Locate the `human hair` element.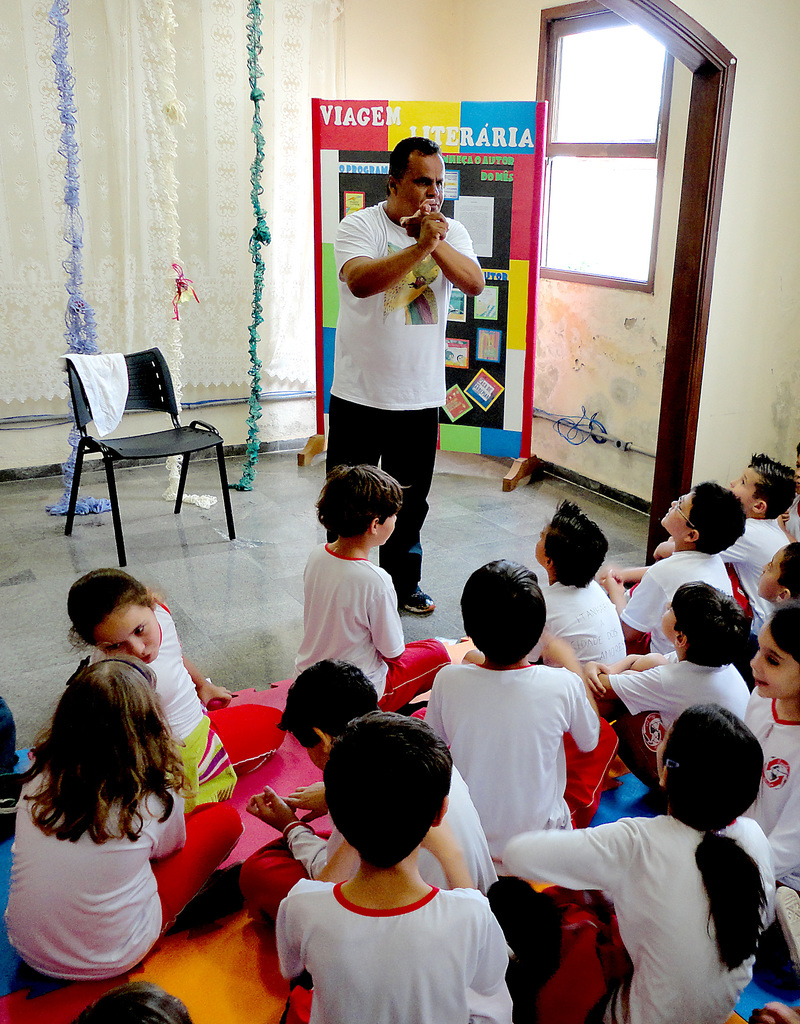
Element bbox: box(685, 484, 747, 550).
